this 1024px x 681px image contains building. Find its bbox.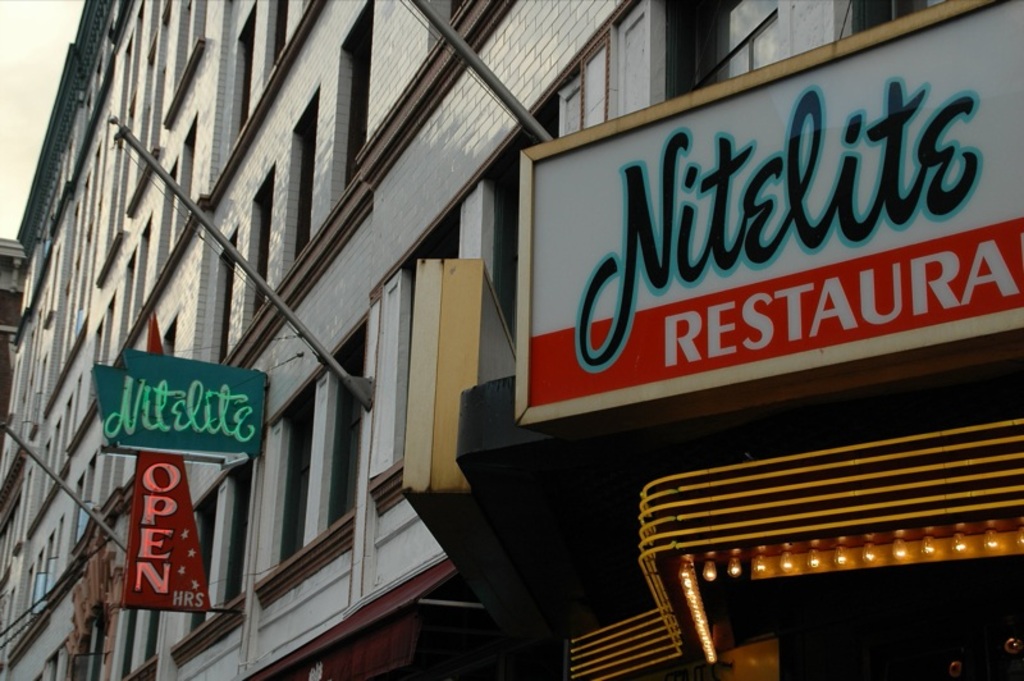
BBox(0, 0, 1023, 680).
